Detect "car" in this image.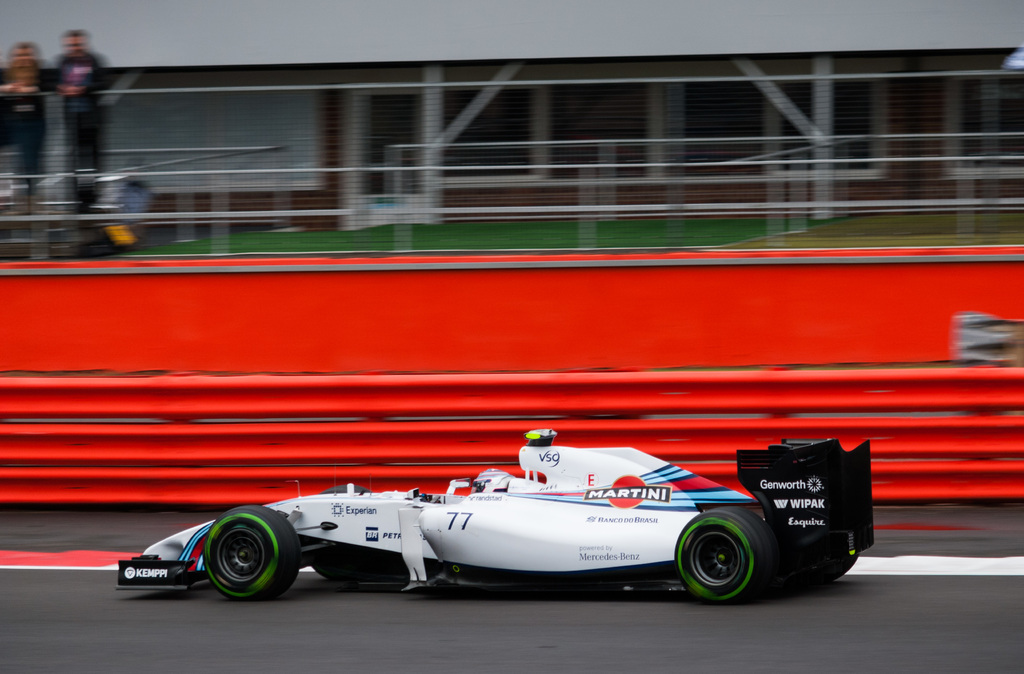
Detection: 145 441 874 611.
